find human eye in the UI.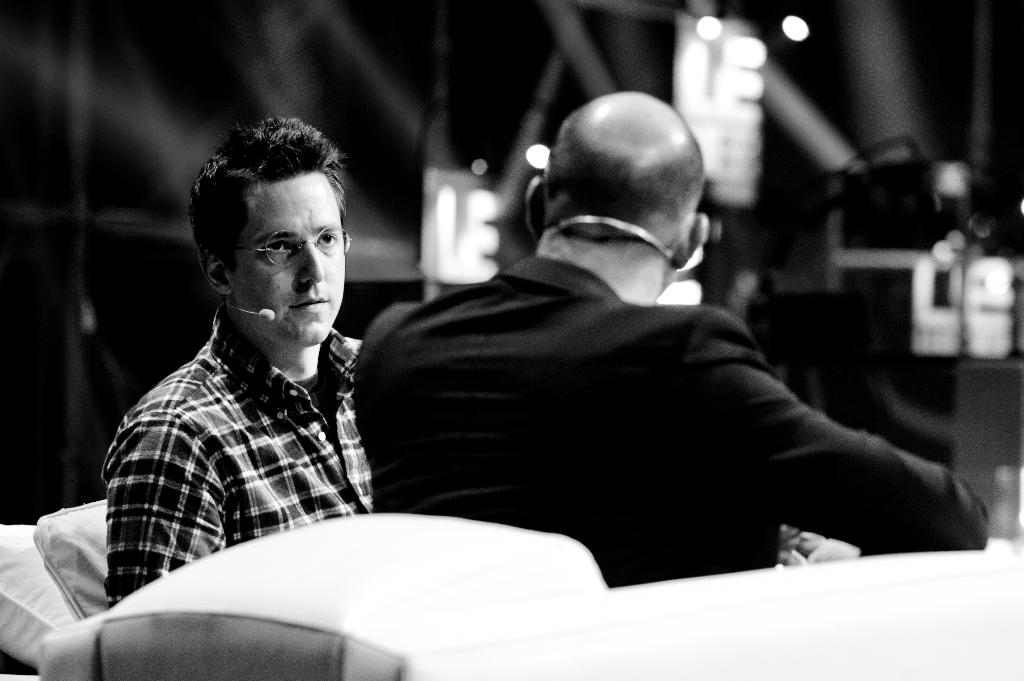
UI element at box=[260, 237, 292, 257].
